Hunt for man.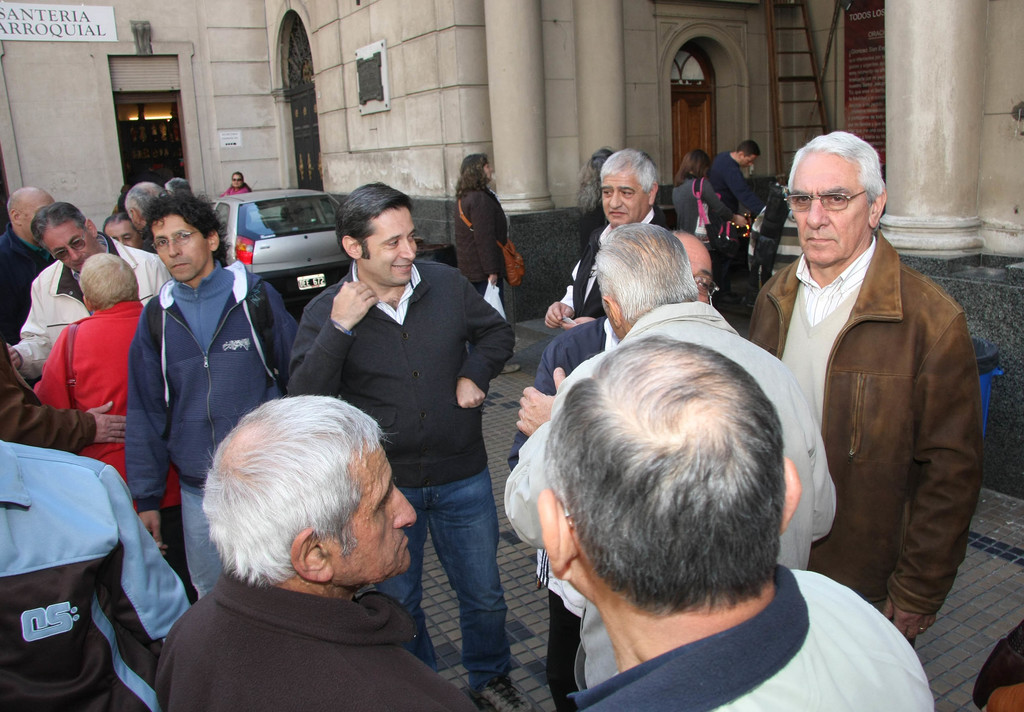
Hunted down at box=[537, 149, 662, 328].
